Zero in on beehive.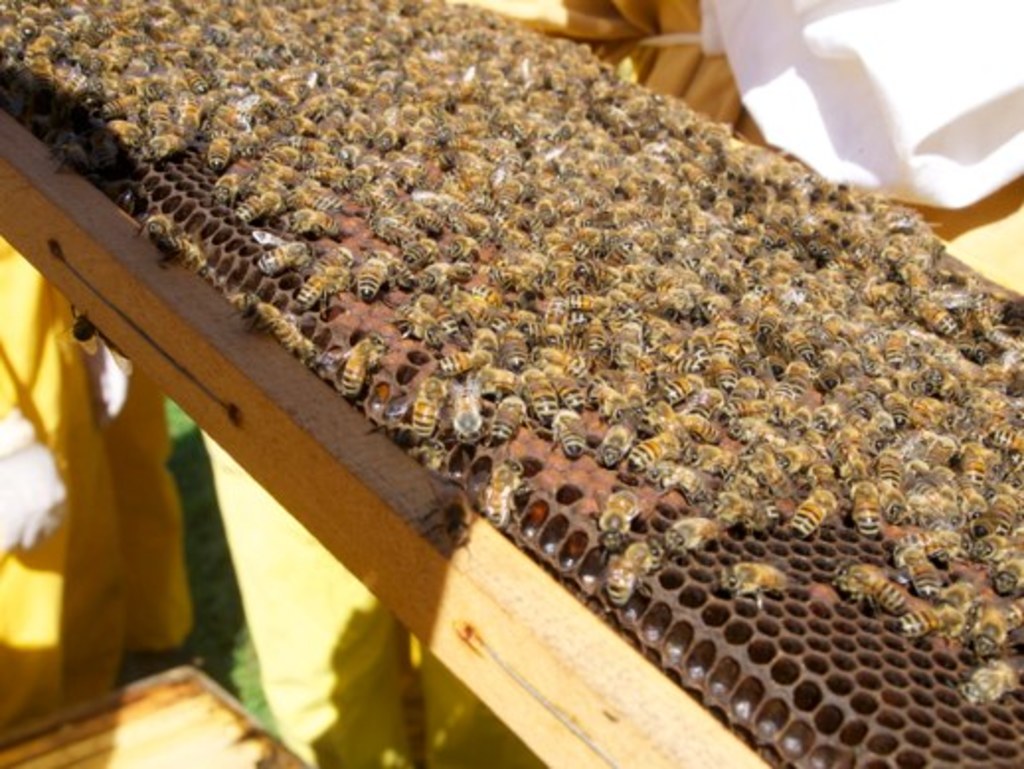
Zeroed in: BBox(0, 0, 1022, 767).
